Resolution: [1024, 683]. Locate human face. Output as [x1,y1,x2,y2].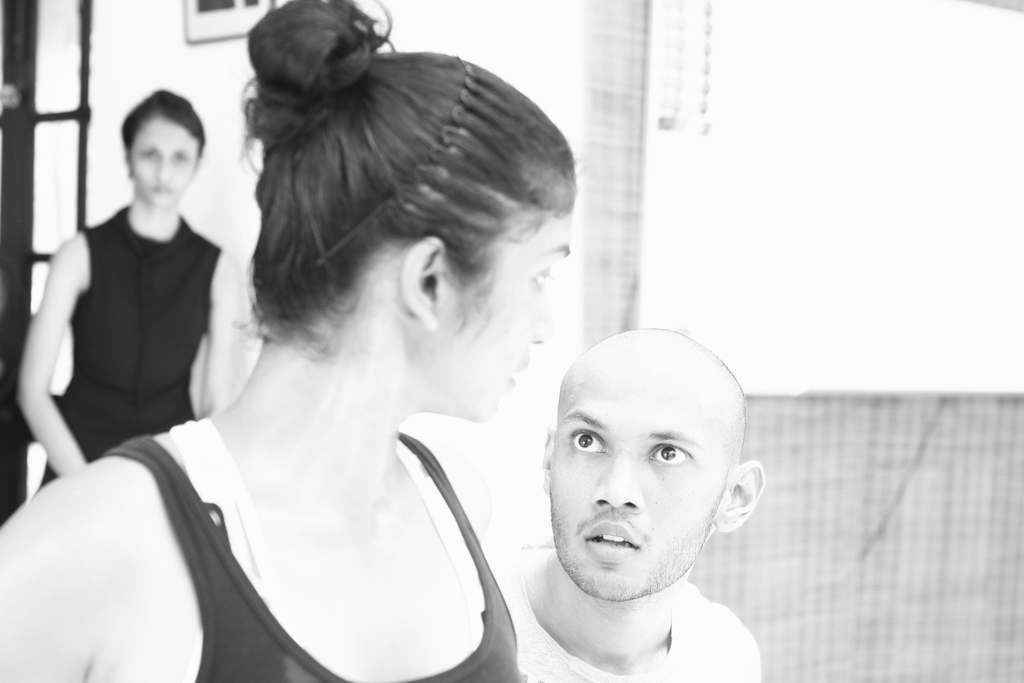
[433,207,573,425].
